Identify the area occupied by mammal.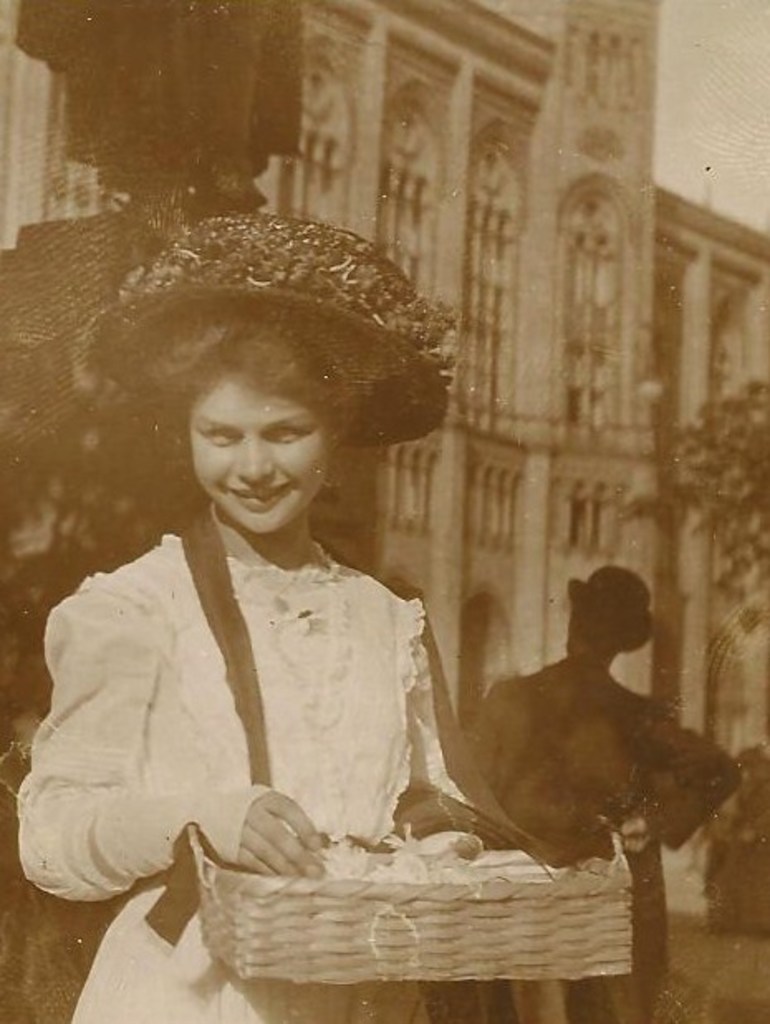
Area: select_region(475, 557, 745, 1022).
